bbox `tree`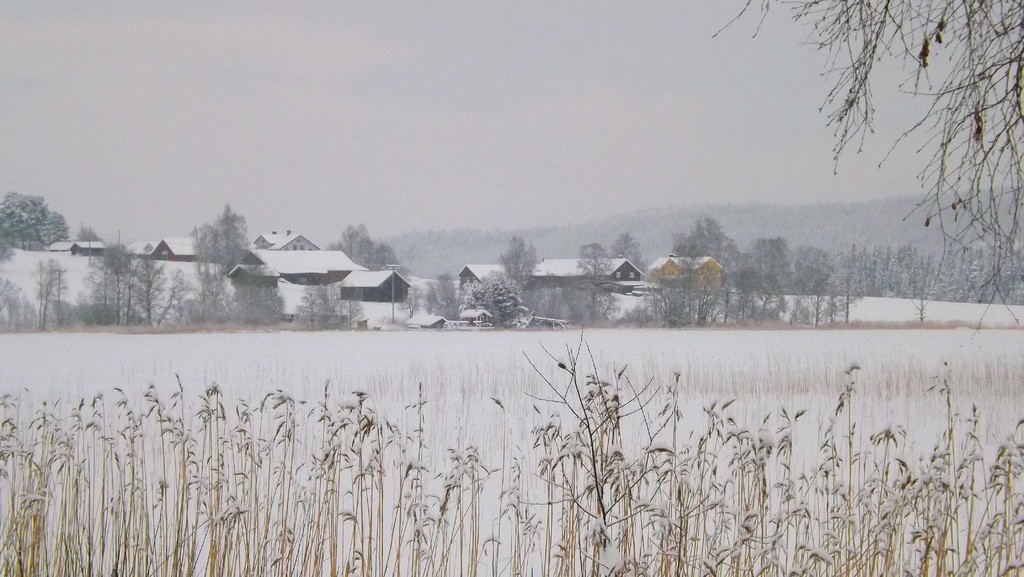
l=199, t=199, r=246, b=272
